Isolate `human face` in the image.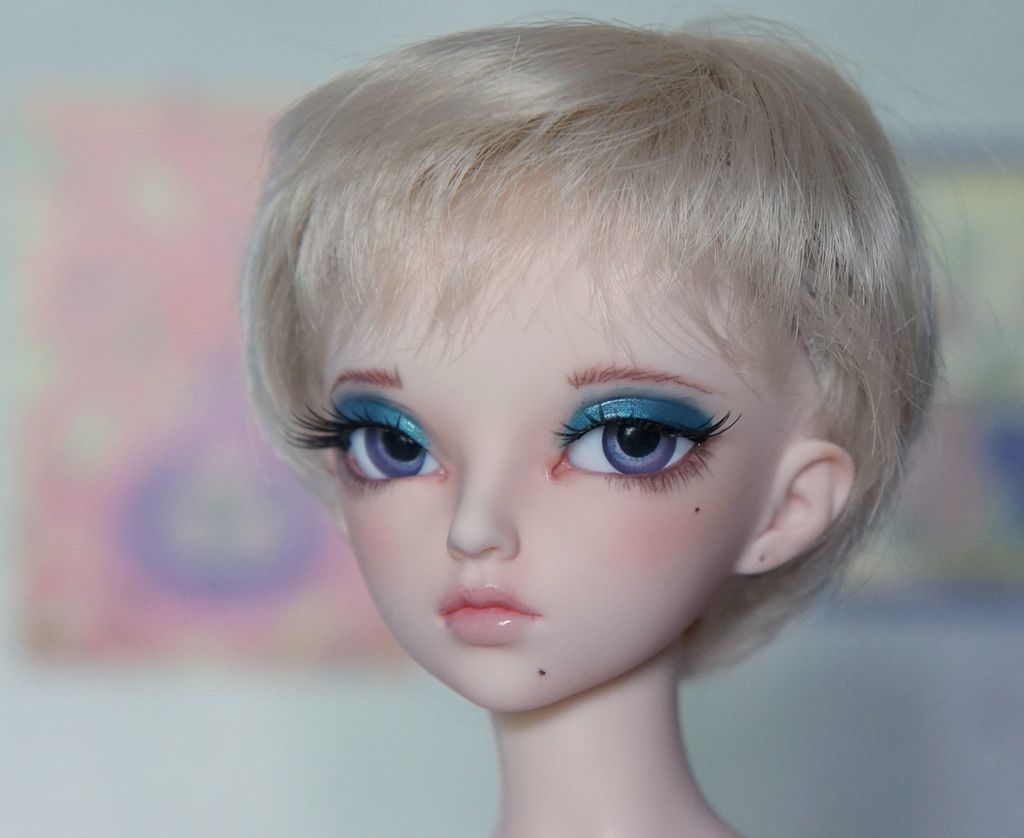
Isolated region: 282, 190, 780, 716.
